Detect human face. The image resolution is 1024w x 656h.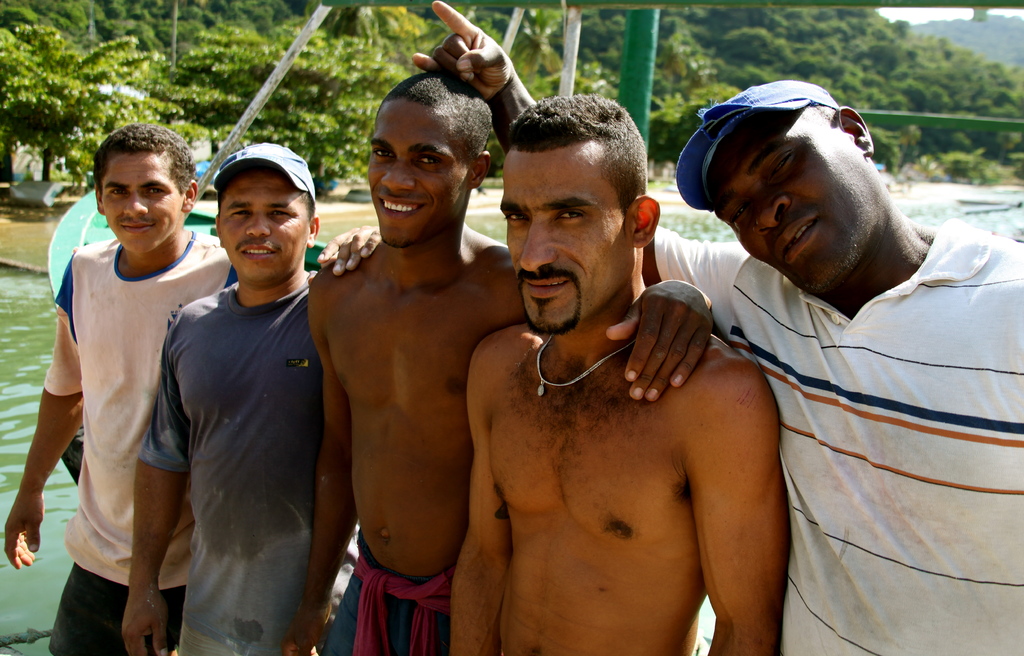
BBox(216, 175, 308, 284).
